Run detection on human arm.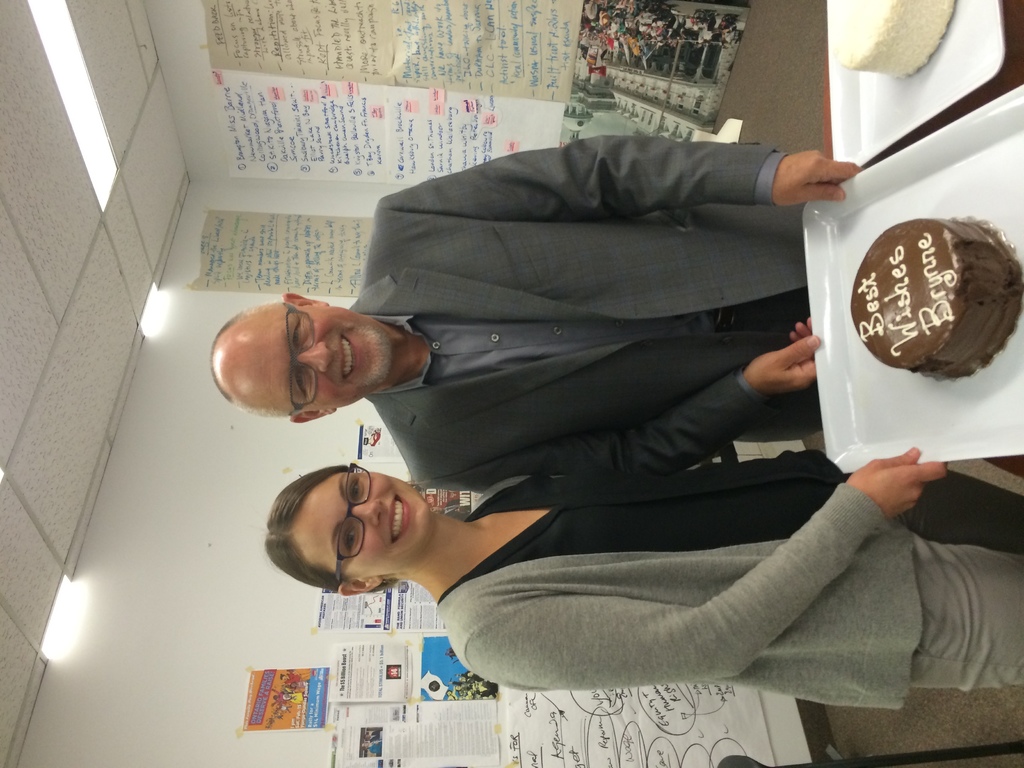
Result: (x1=497, y1=444, x2=842, y2=505).
